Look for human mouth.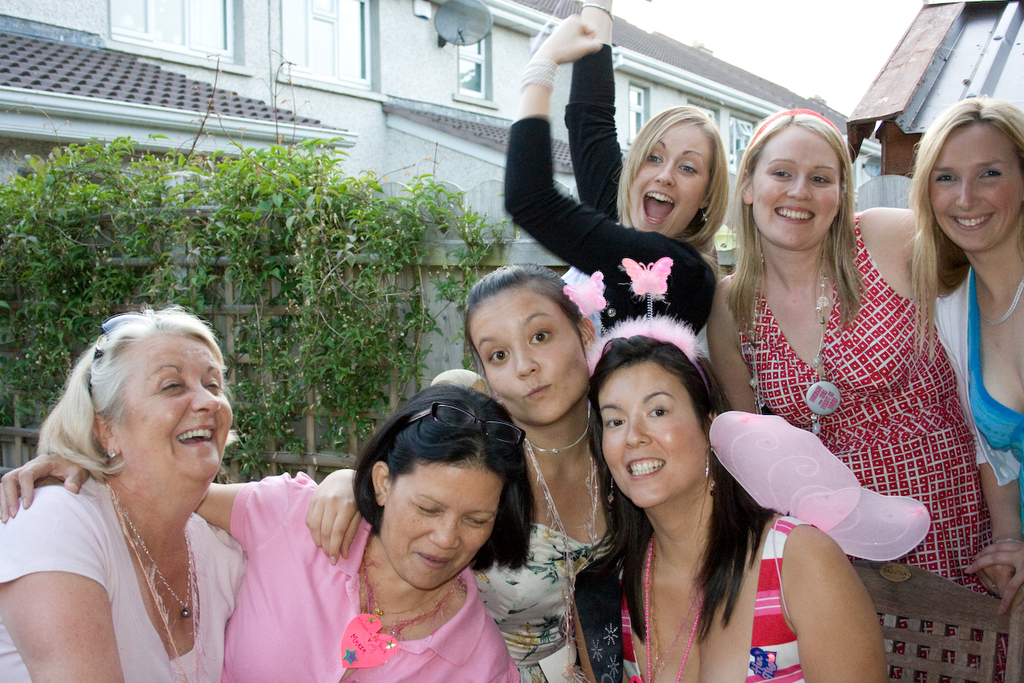
Found: [418,548,447,570].
